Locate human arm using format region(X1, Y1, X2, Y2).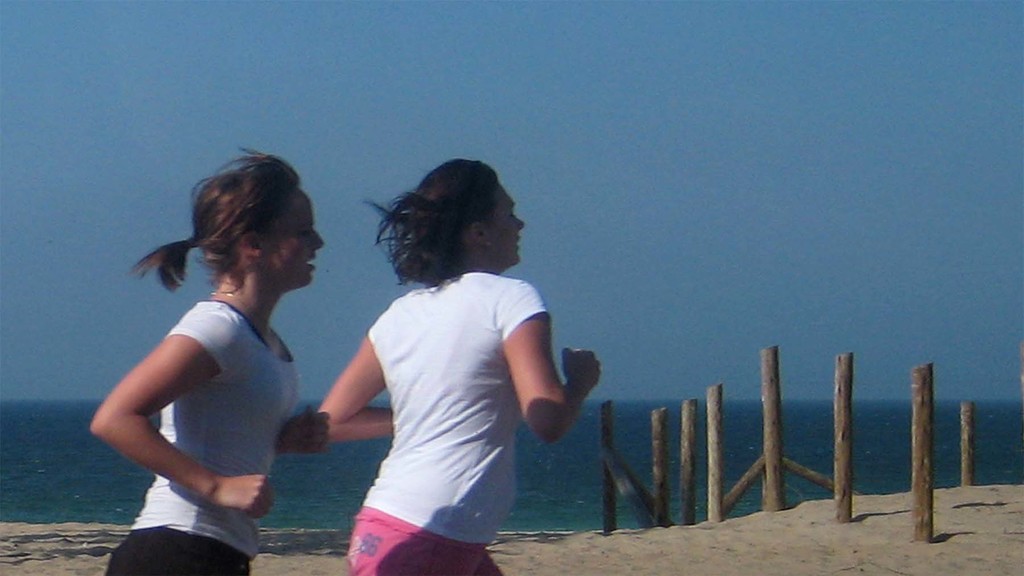
region(97, 292, 227, 518).
